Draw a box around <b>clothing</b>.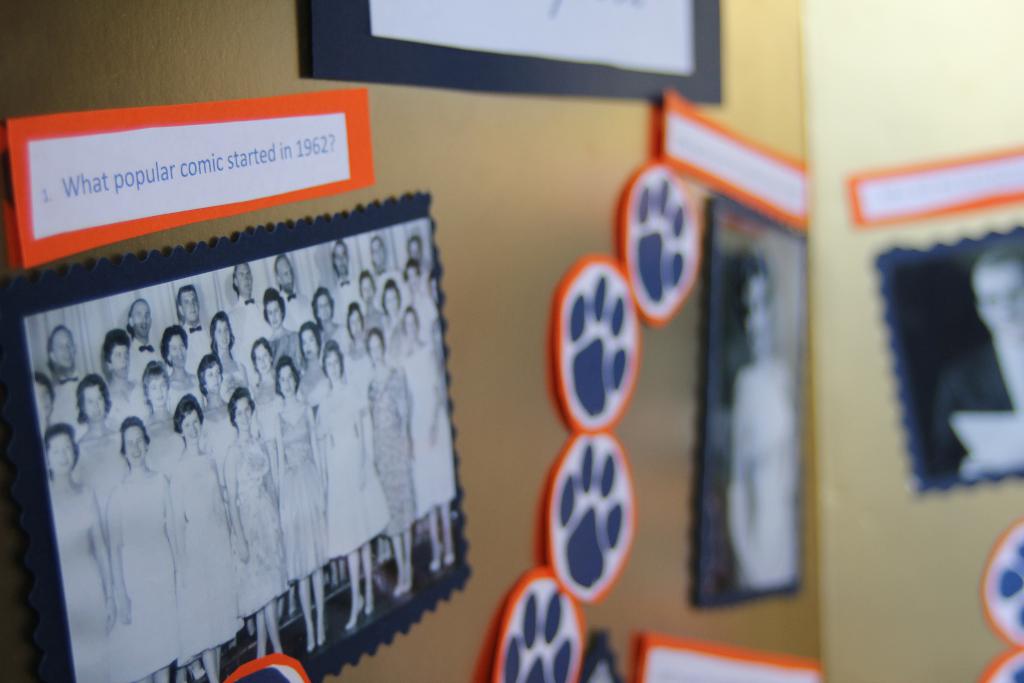
169 372 209 416.
